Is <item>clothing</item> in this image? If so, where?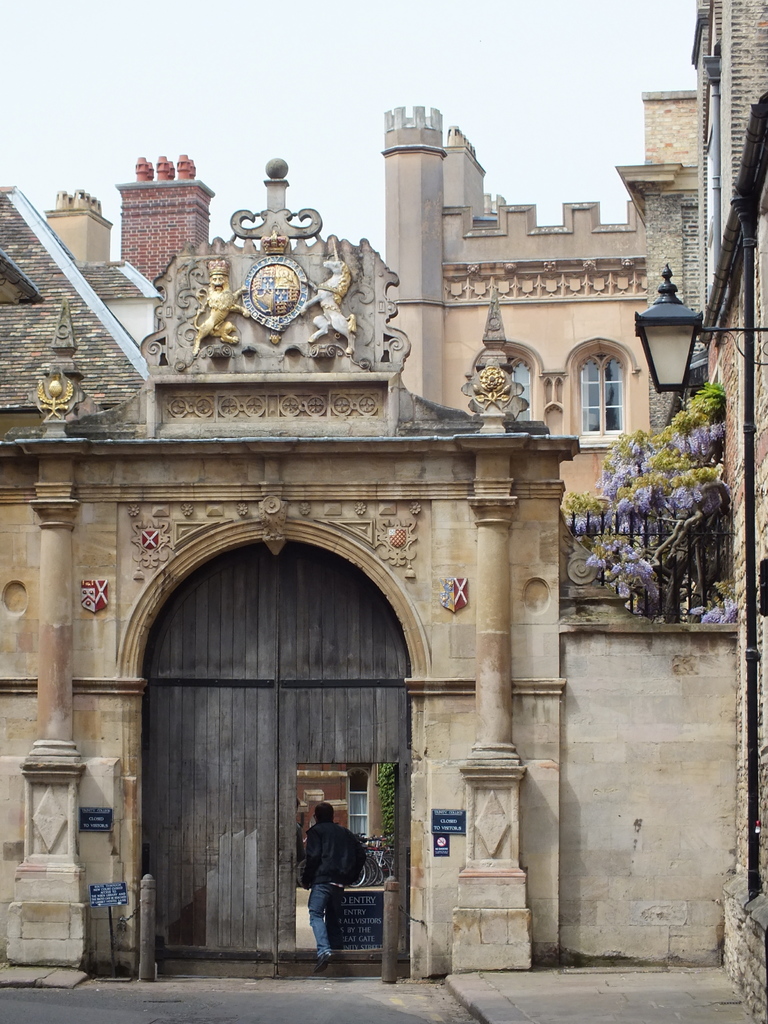
Yes, at bbox=[294, 817, 367, 962].
